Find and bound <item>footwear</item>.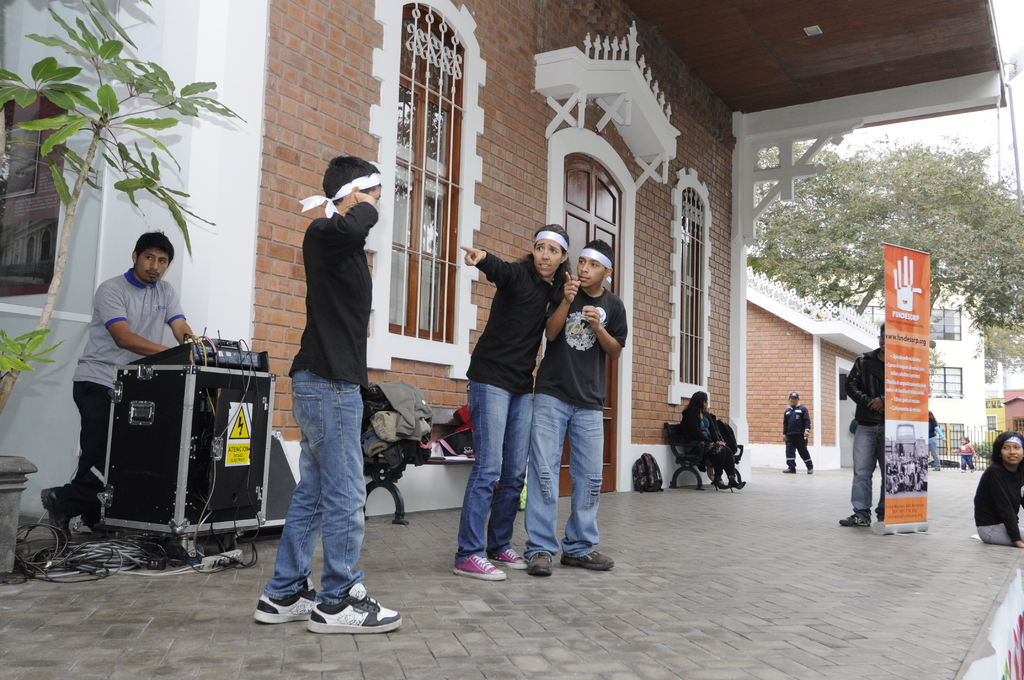
Bound: (789,461,797,471).
